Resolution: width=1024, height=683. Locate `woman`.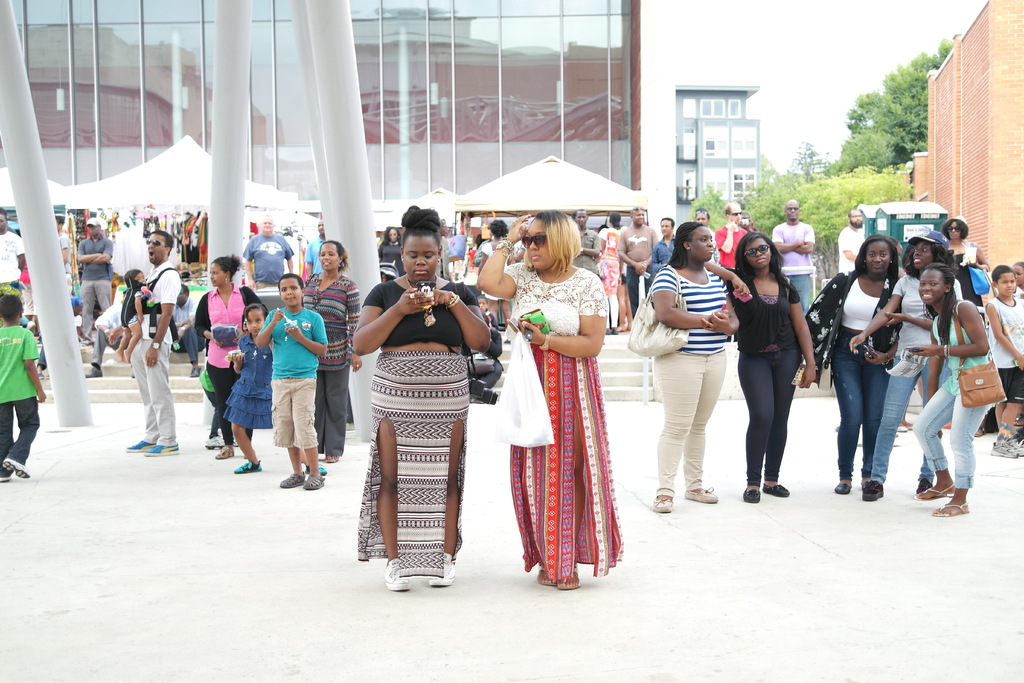
342 205 494 591.
